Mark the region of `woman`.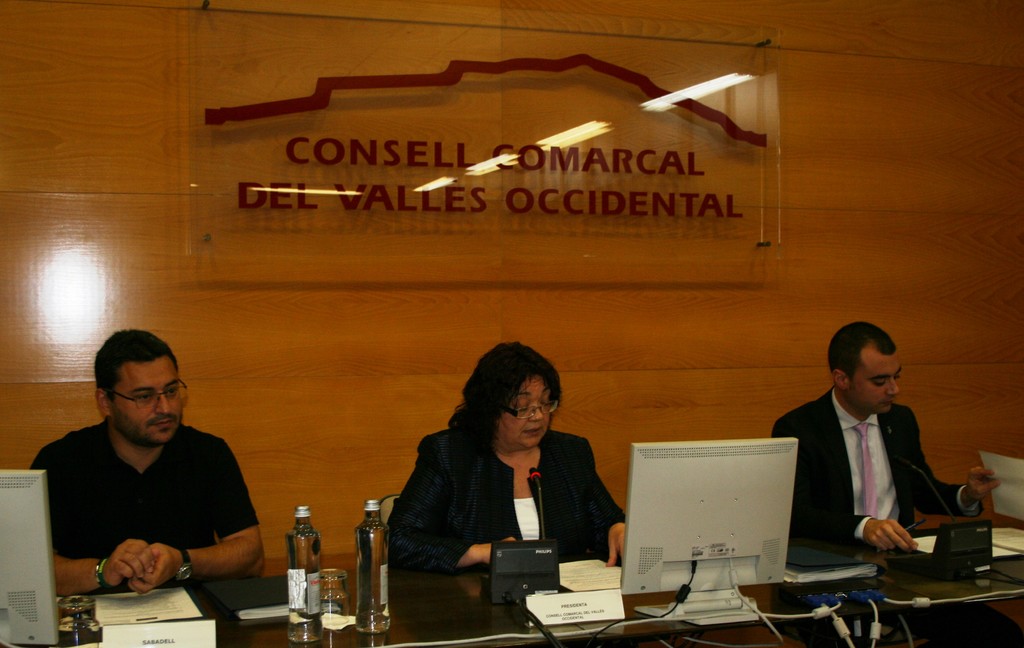
Region: bbox(389, 335, 630, 571).
